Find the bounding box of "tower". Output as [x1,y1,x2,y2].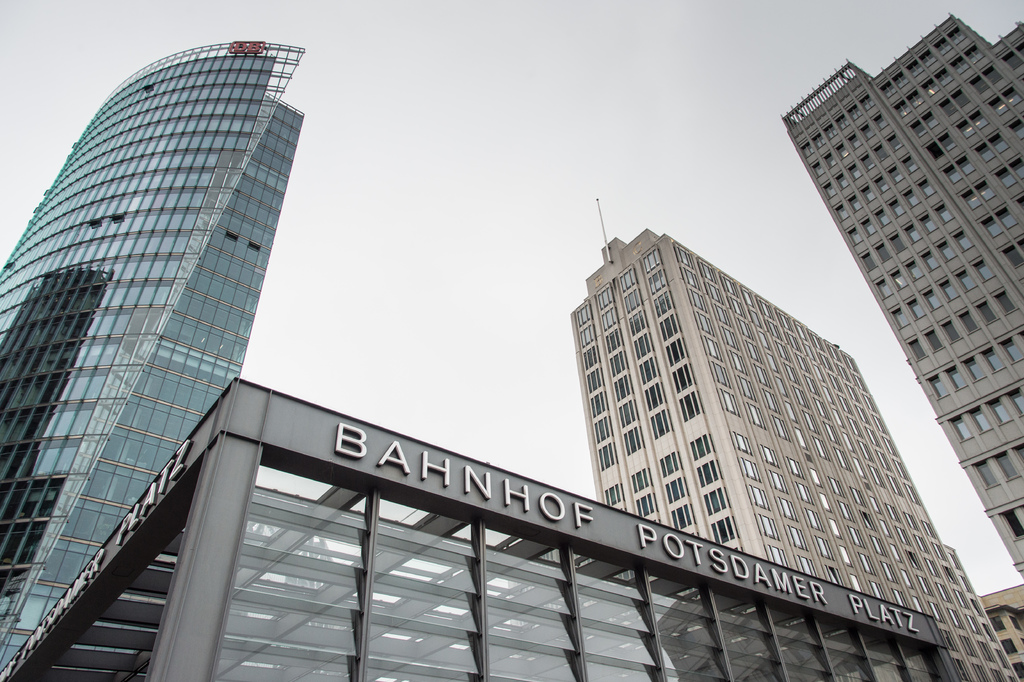
[572,201,1020,681].
